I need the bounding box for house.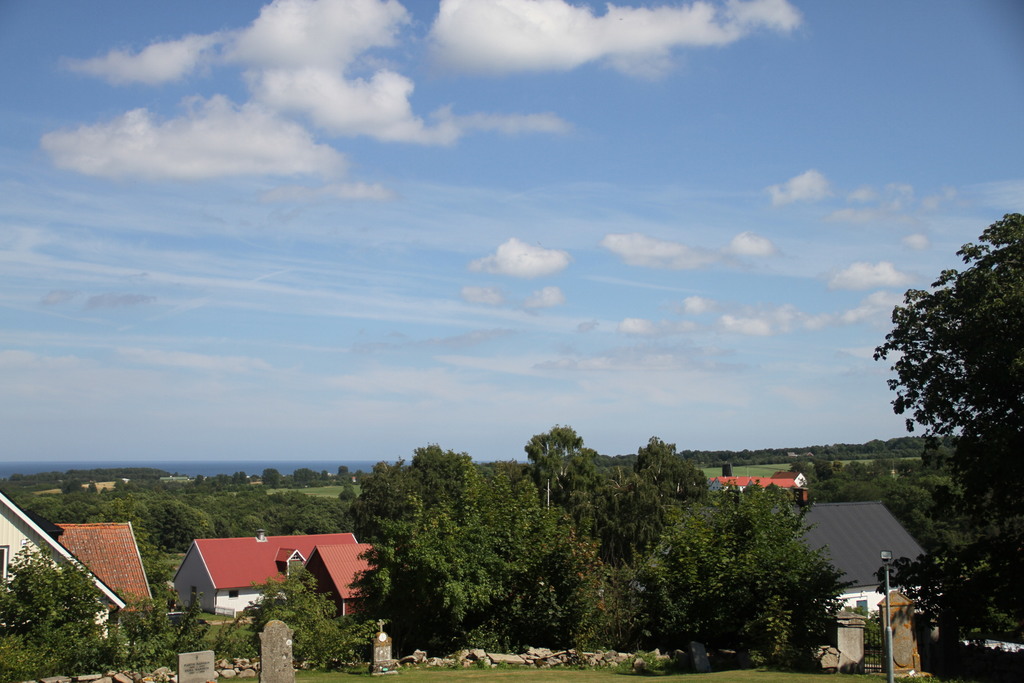
Here it is: 170:531:378:635.
